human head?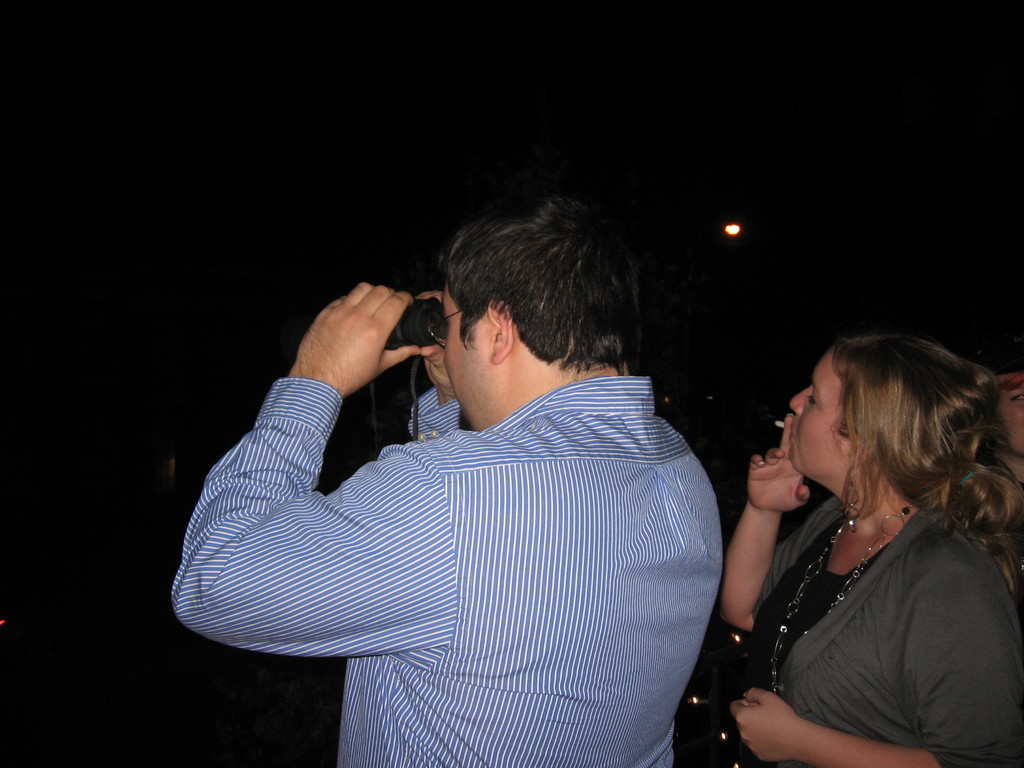
[x1=387, y1=185, x2=650, y2=431]
